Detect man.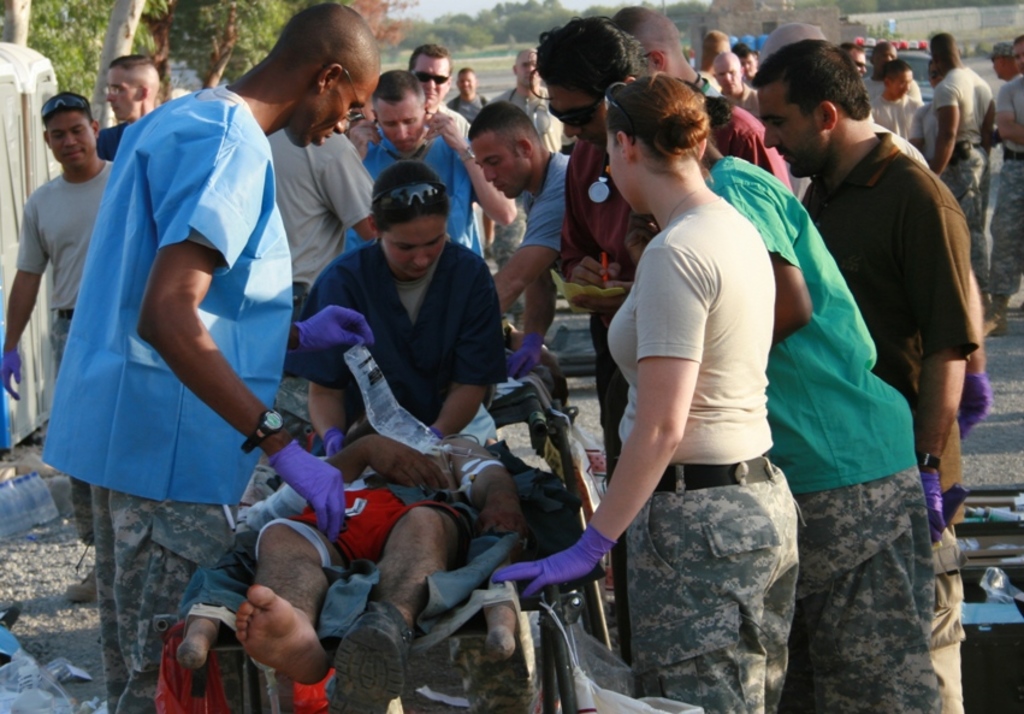
Detected at detection(37, 0, 378, 713).
